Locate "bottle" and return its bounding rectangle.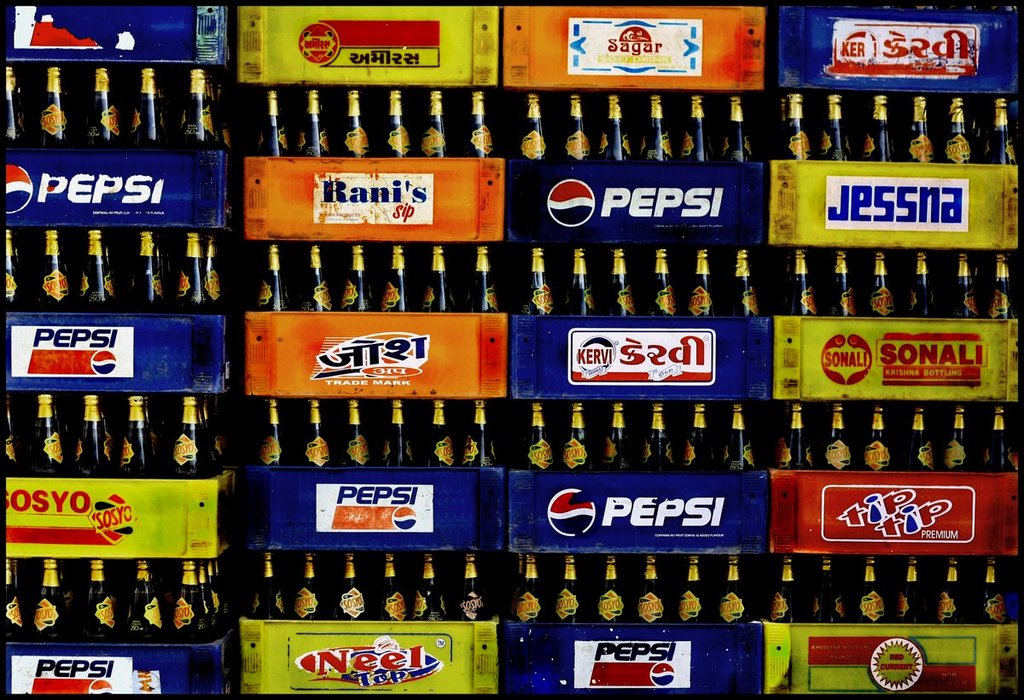
BBox(864, 406, 896, 472).
